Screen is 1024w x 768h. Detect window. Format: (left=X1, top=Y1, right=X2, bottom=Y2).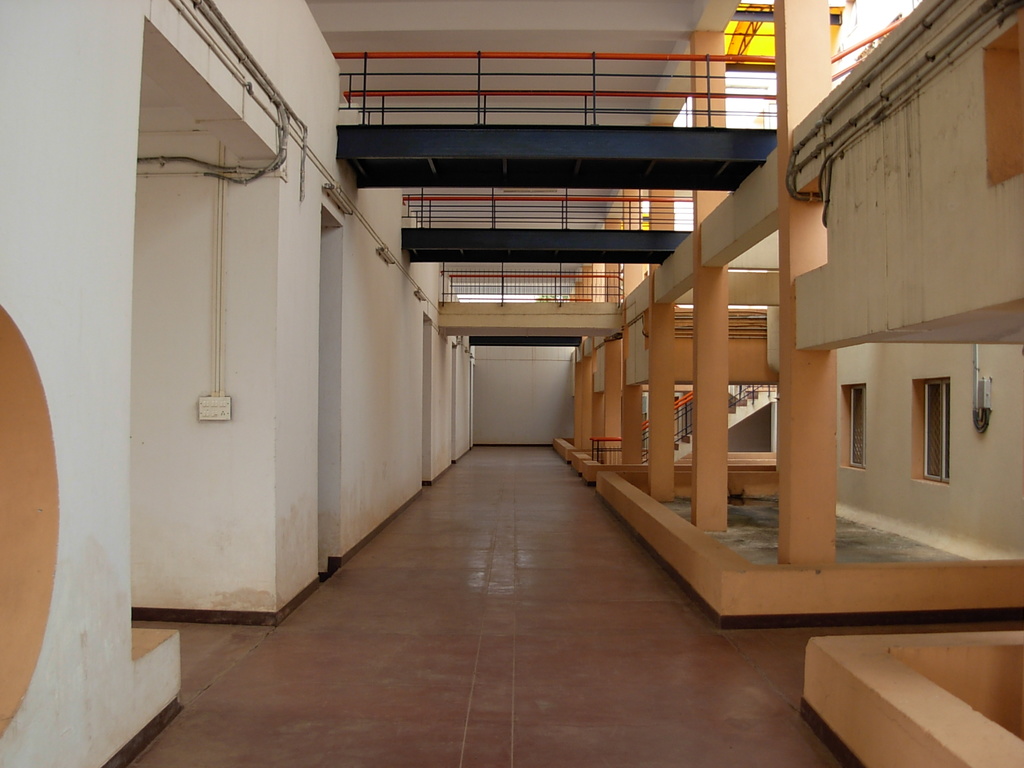
(left=915, top=344, right=979, bottom=481).
